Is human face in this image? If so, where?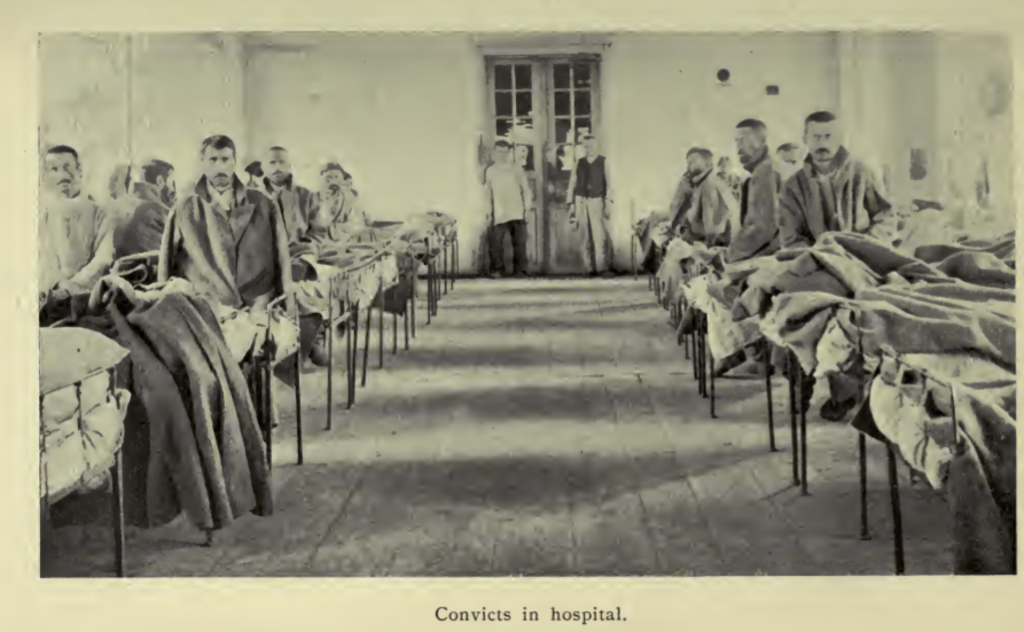
Yes, at [left=46, top=153, right=79, bottom=195].
